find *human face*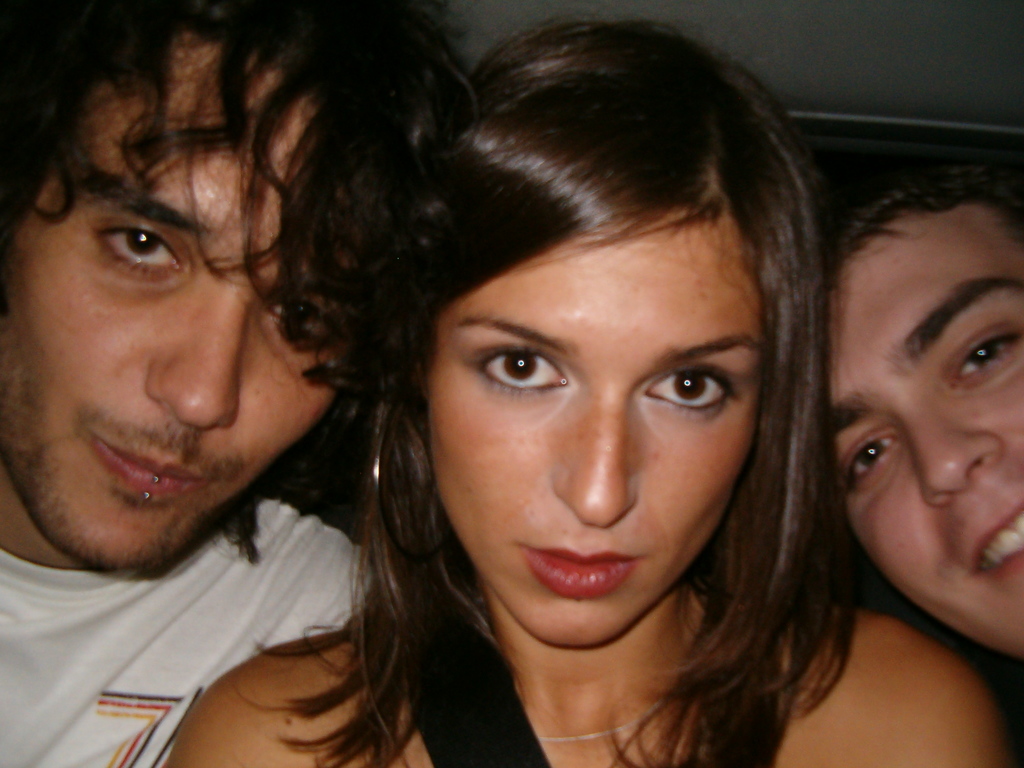
{"left": 425, "top": 192, "right": 761, "bottom": 648}
